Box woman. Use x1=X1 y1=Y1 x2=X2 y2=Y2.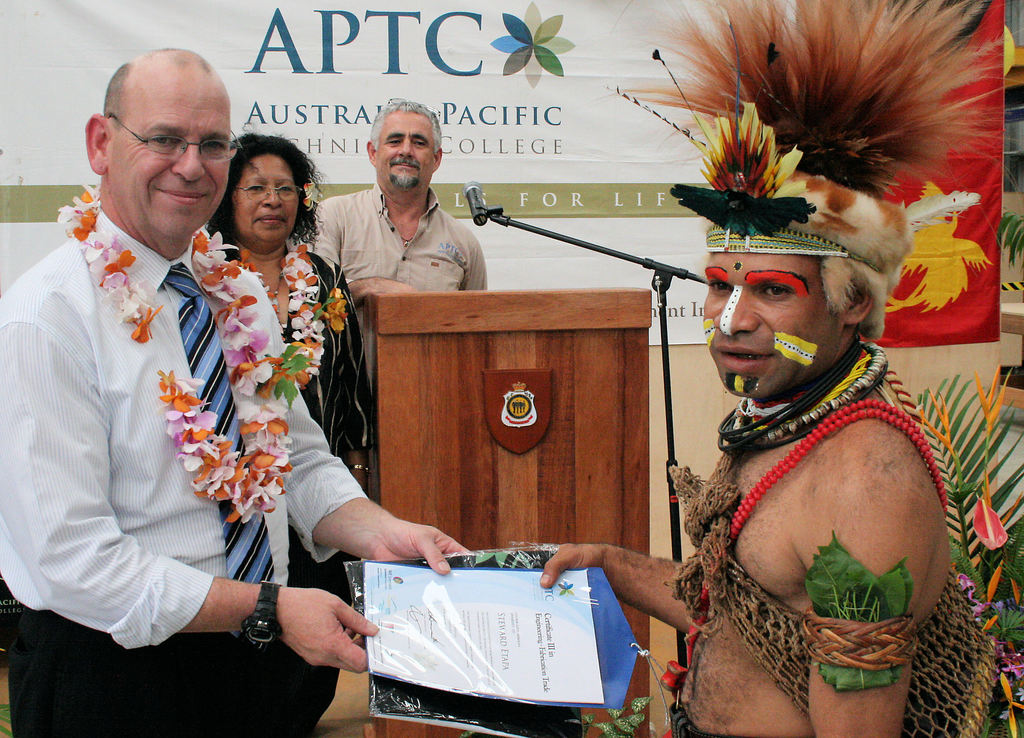
x1=207 y1=130 x2=369 y2=737.
